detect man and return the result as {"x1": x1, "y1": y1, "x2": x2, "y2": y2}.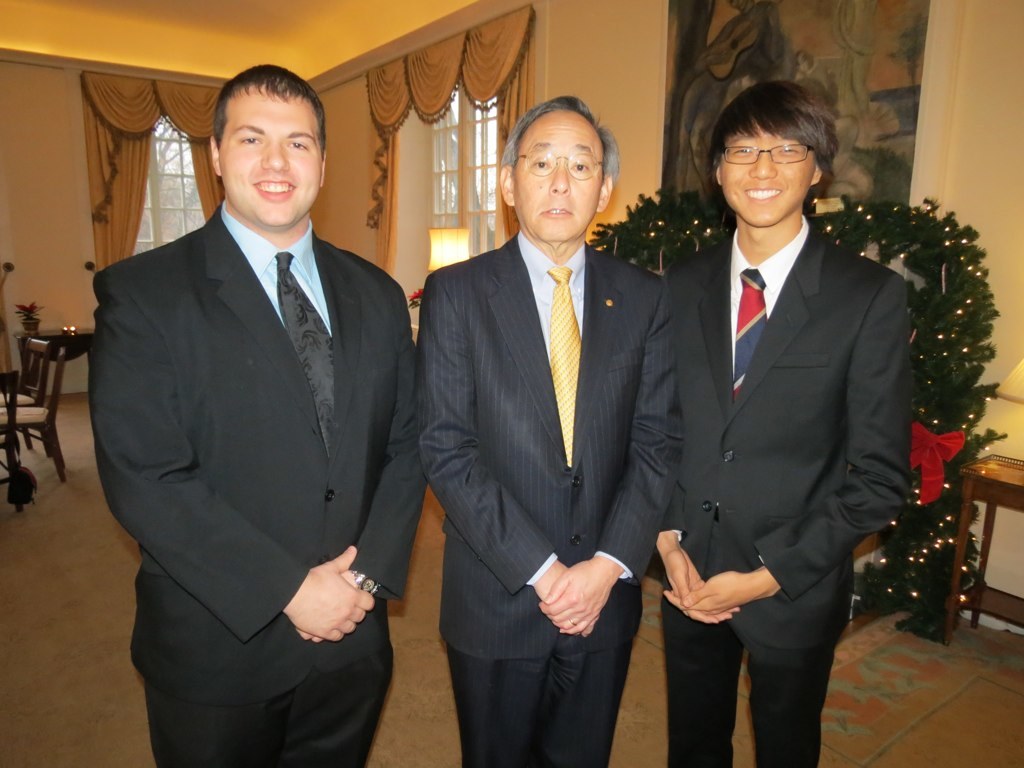
{"x1": 642, "y1": 79, "x2": 922, "y2": 767}.
